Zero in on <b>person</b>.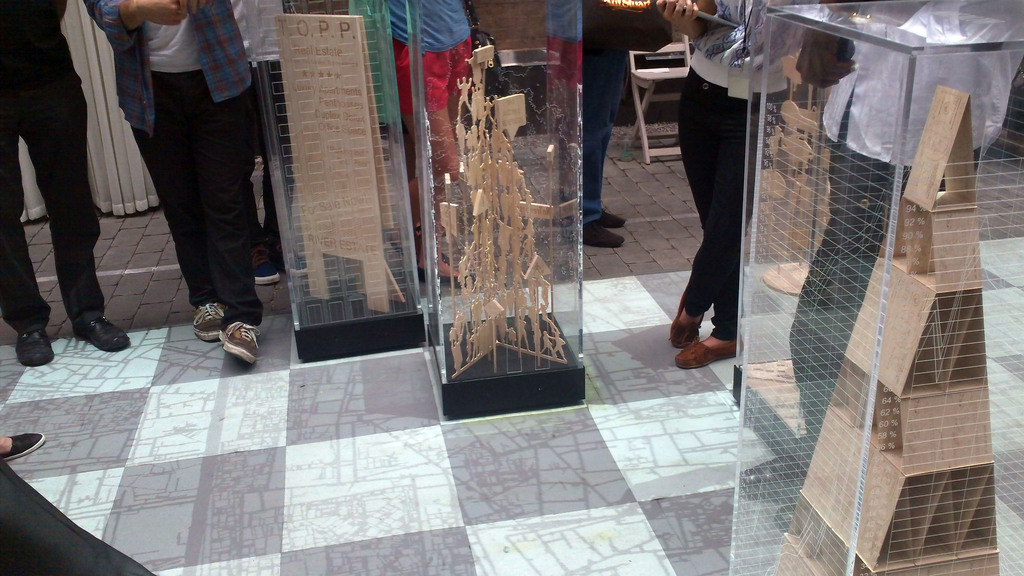
Zeroed in: pyautogui.locateOnScreen(559, 0, 674, 252).
